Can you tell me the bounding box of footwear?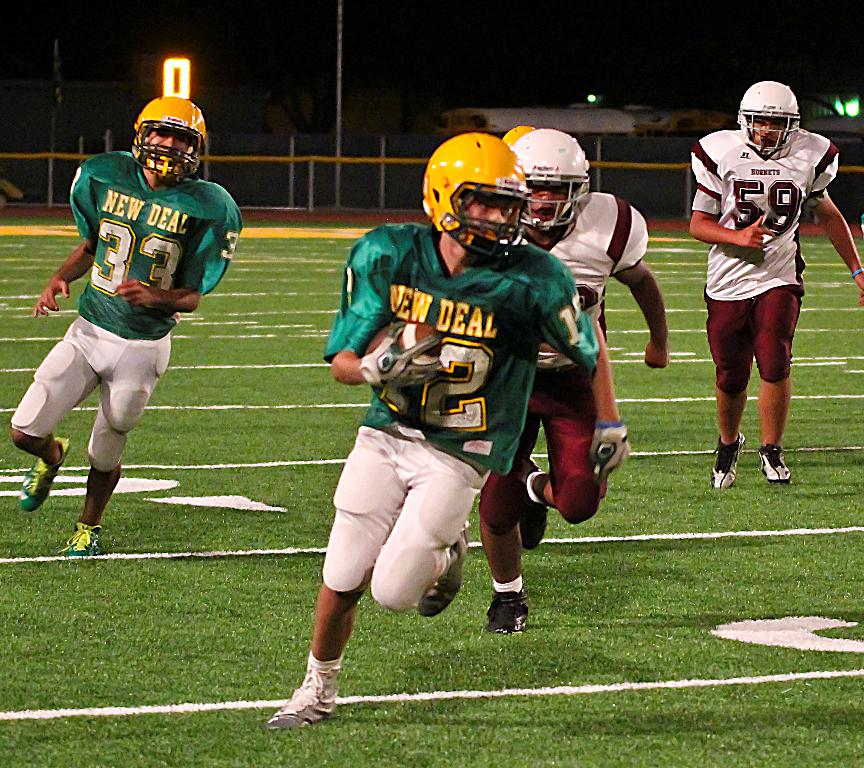
rect(762, 449, 798, 484).
